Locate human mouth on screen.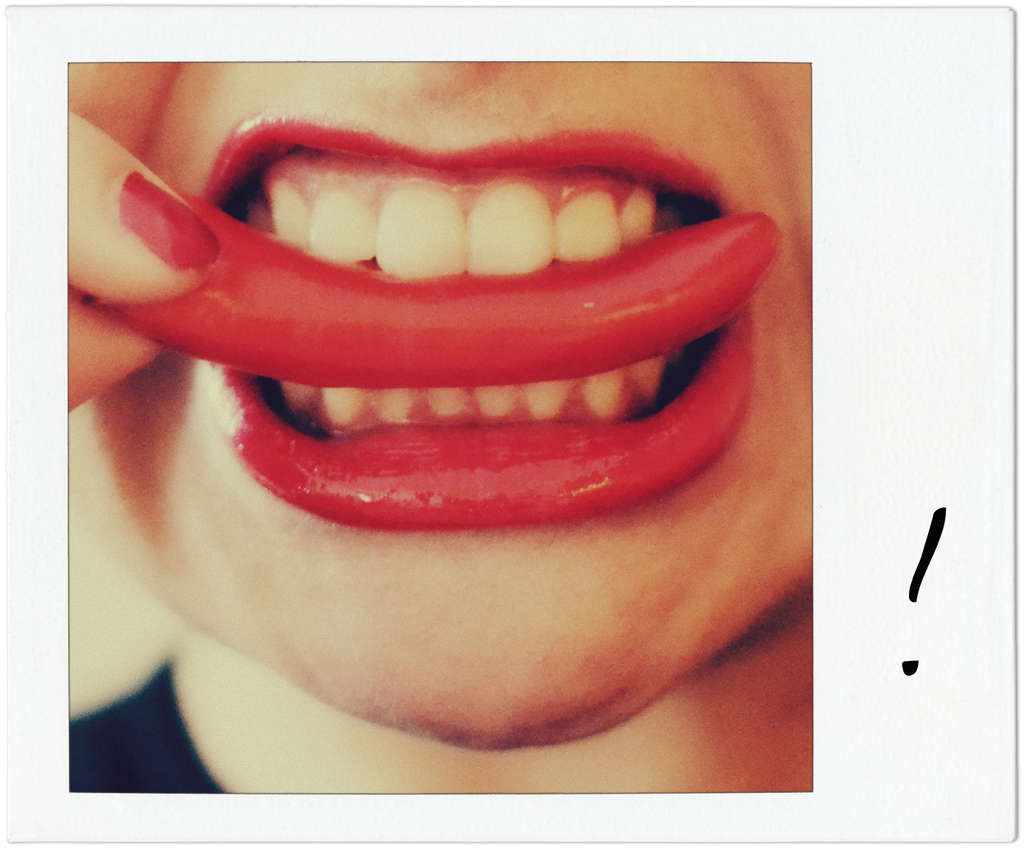
On screen at <region>193, 110, 757, 533</region>.
